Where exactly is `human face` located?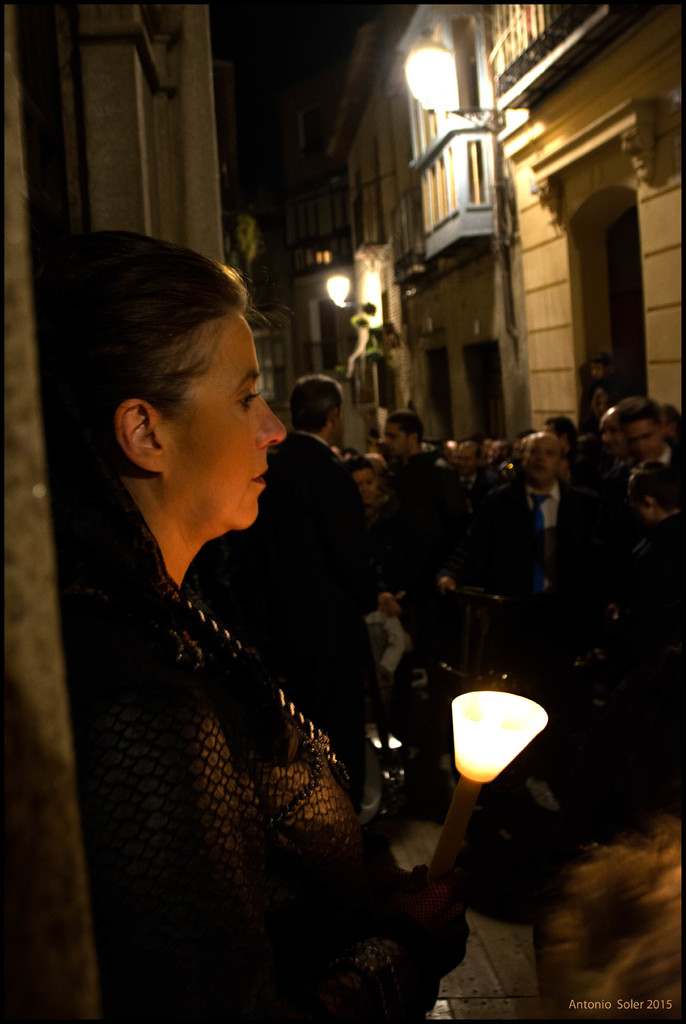
Its bounding box is <bbox>528, 438, 557, 485</bbox>.
